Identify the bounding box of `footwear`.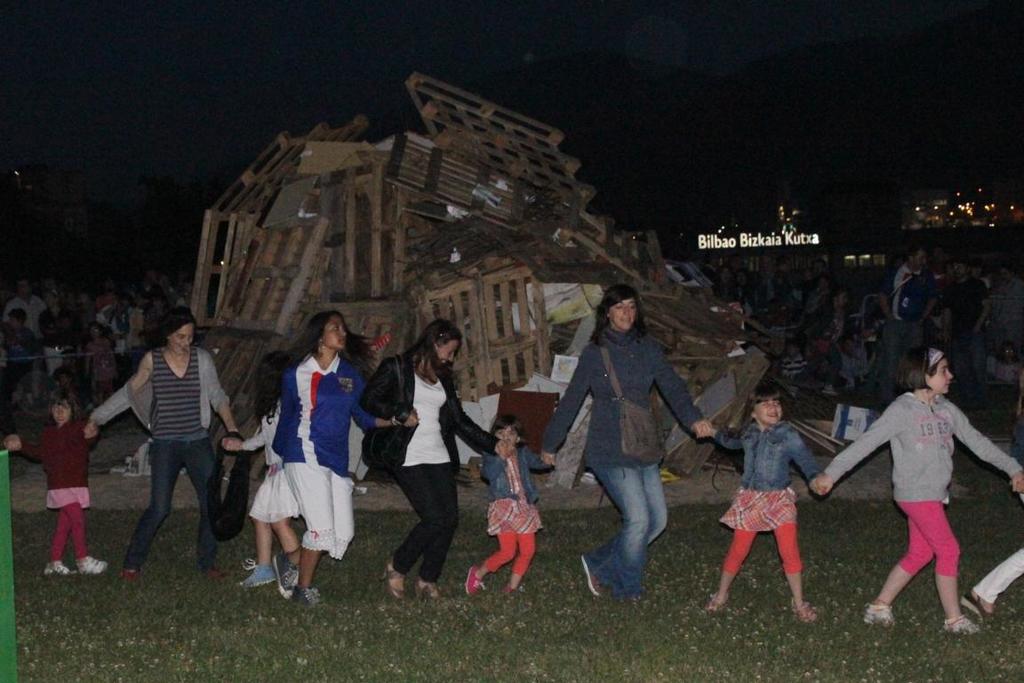
208 564 230 576.
